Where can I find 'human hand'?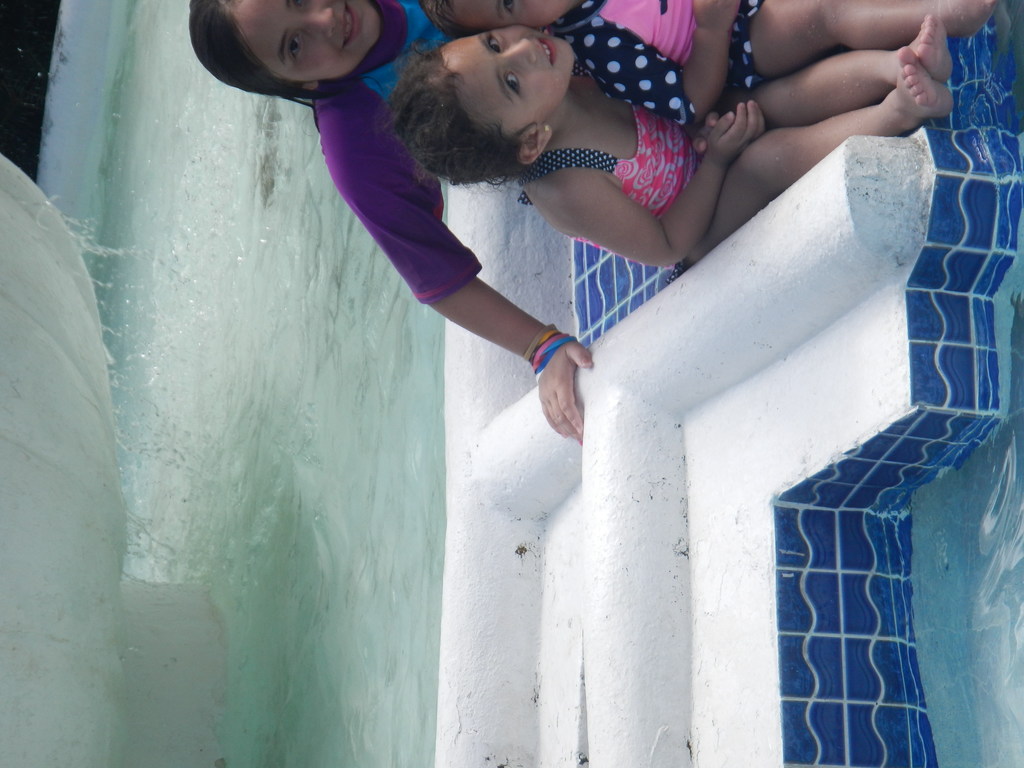
You can find it at BBox(528, 316, 591, 444).
